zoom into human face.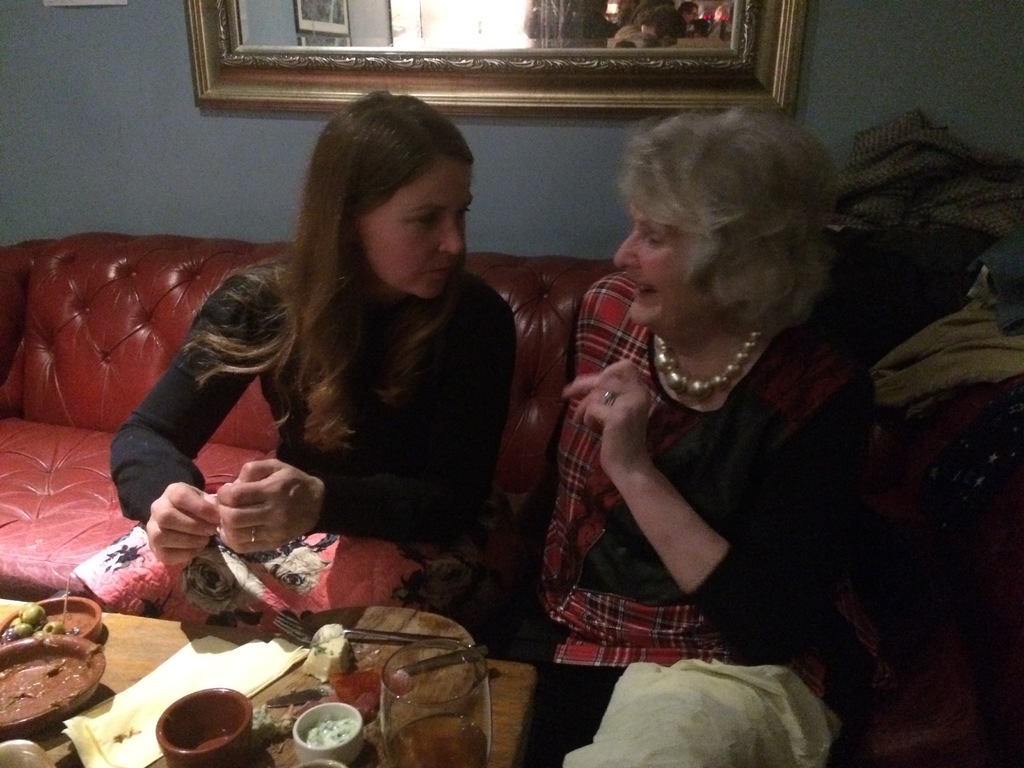
Zoom target: crop(364, 155, 462, 300).
